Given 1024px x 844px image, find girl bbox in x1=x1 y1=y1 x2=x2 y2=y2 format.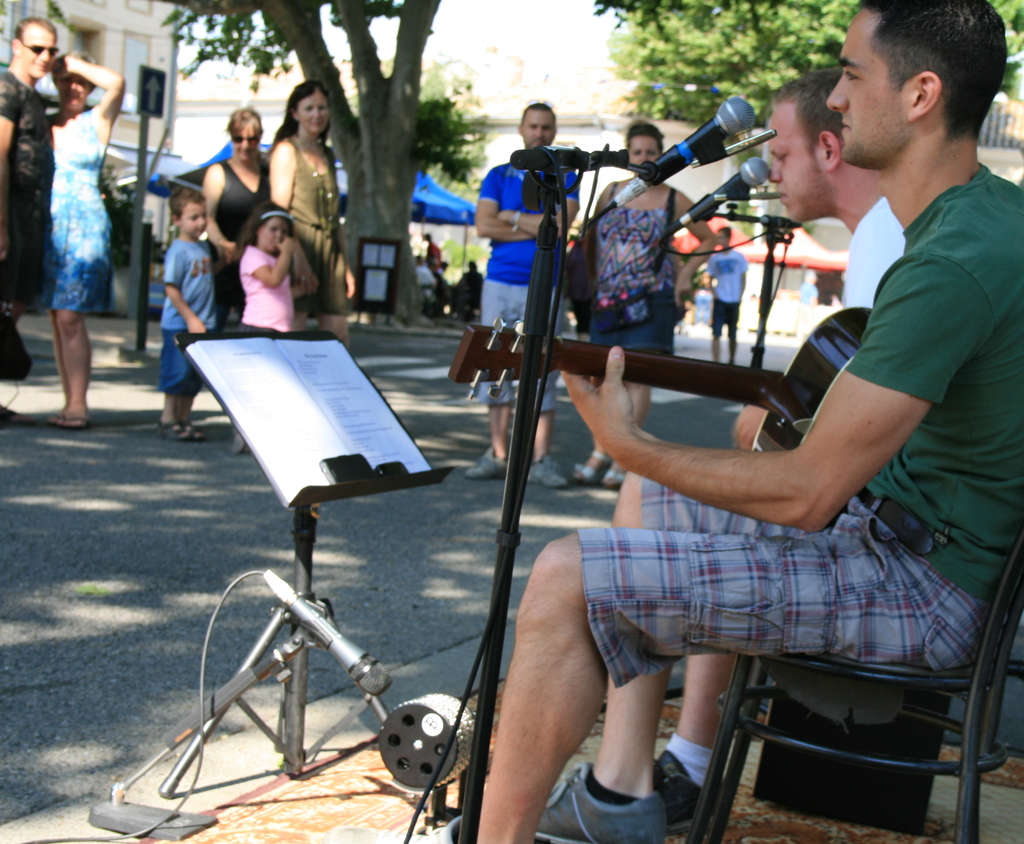
x1=271 y1=79 x2=349 y2=340.
